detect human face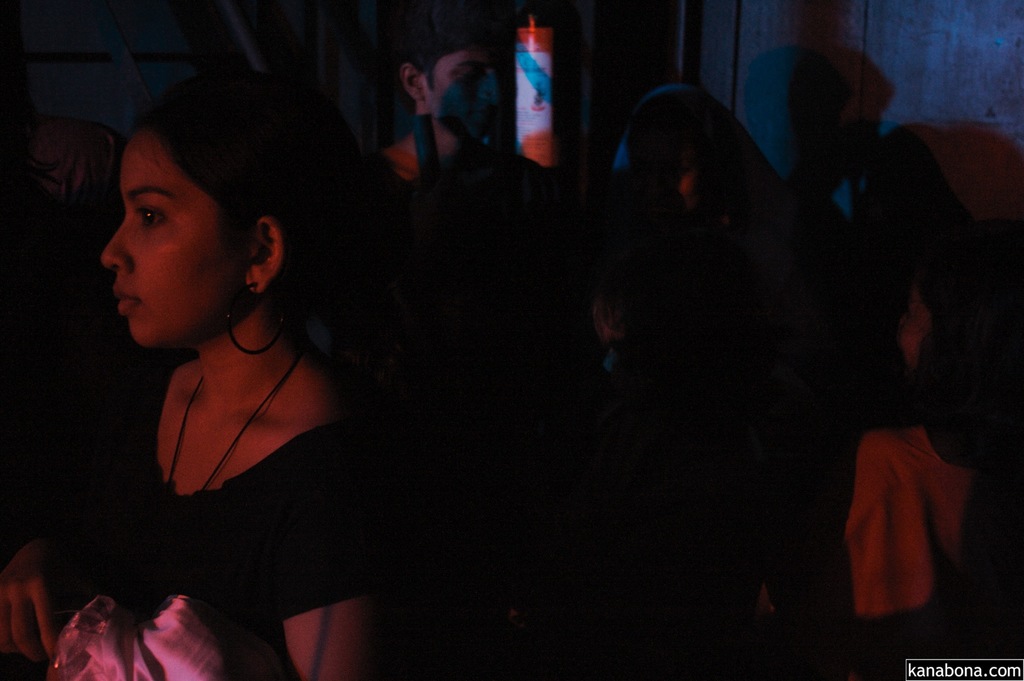
<region>100, 133, 245, 349</region>
